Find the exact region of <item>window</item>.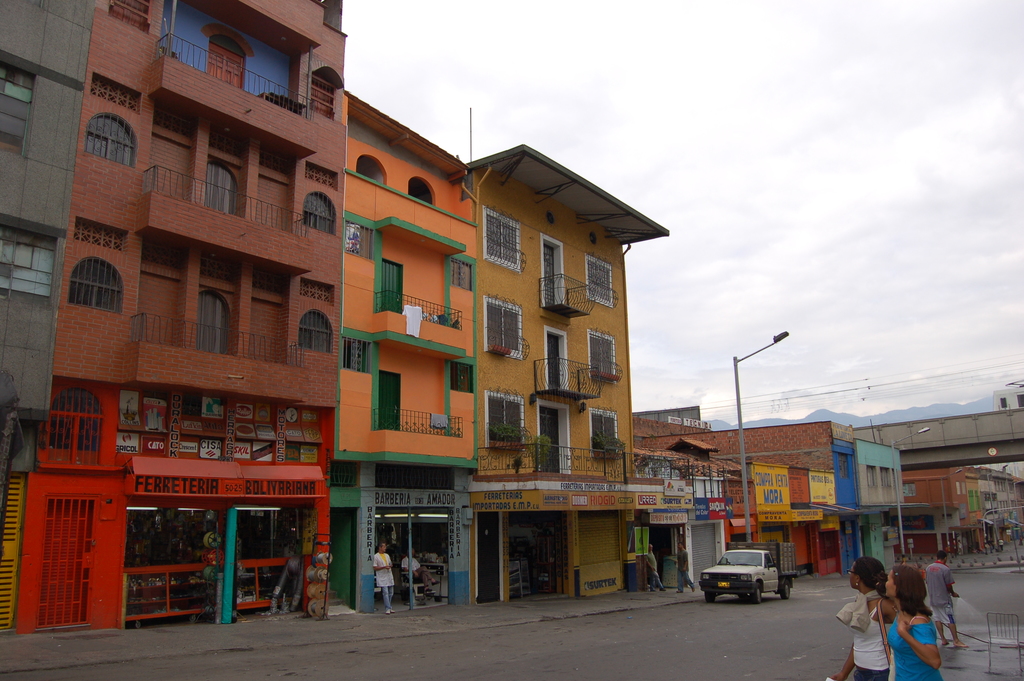
Exact region: <region>298, 313, 335, 353</region>.
